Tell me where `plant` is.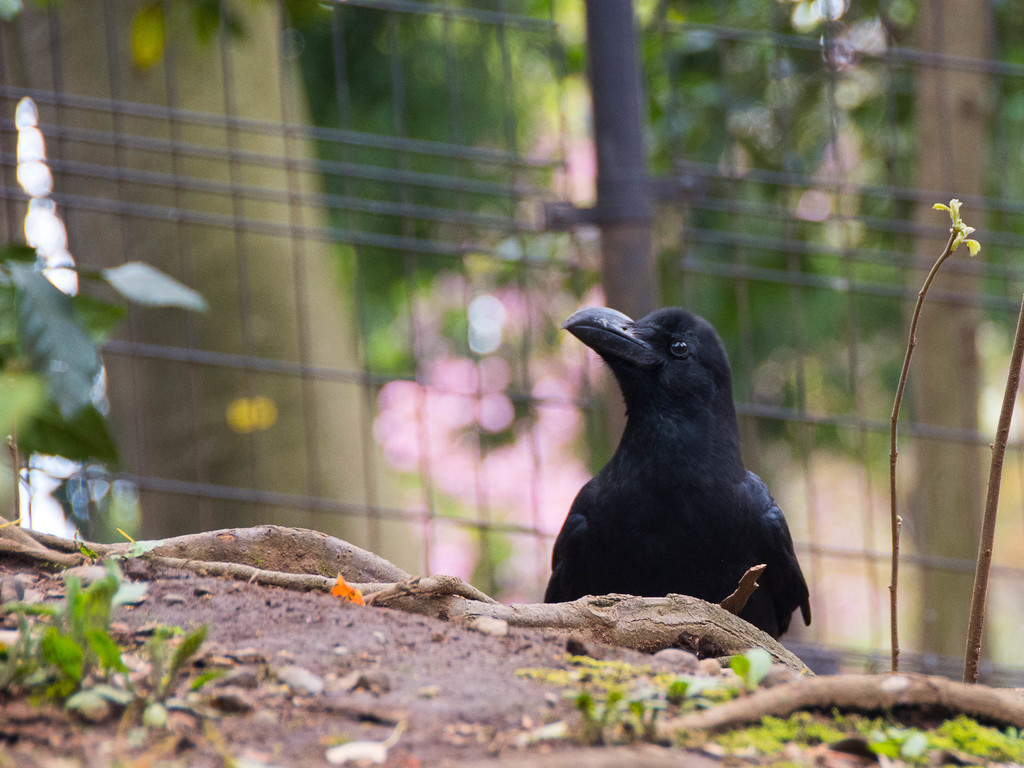
`plant` is at select_region(0, 545, 241, 721).
